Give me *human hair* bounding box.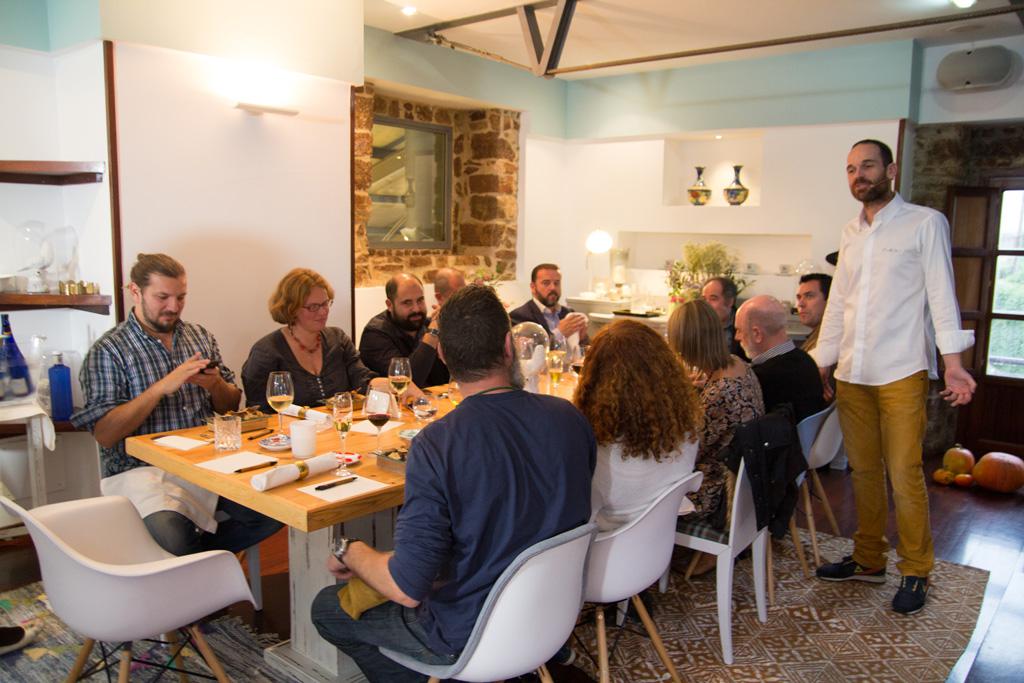
(left=127, top=257, right=191, bottom=293).
